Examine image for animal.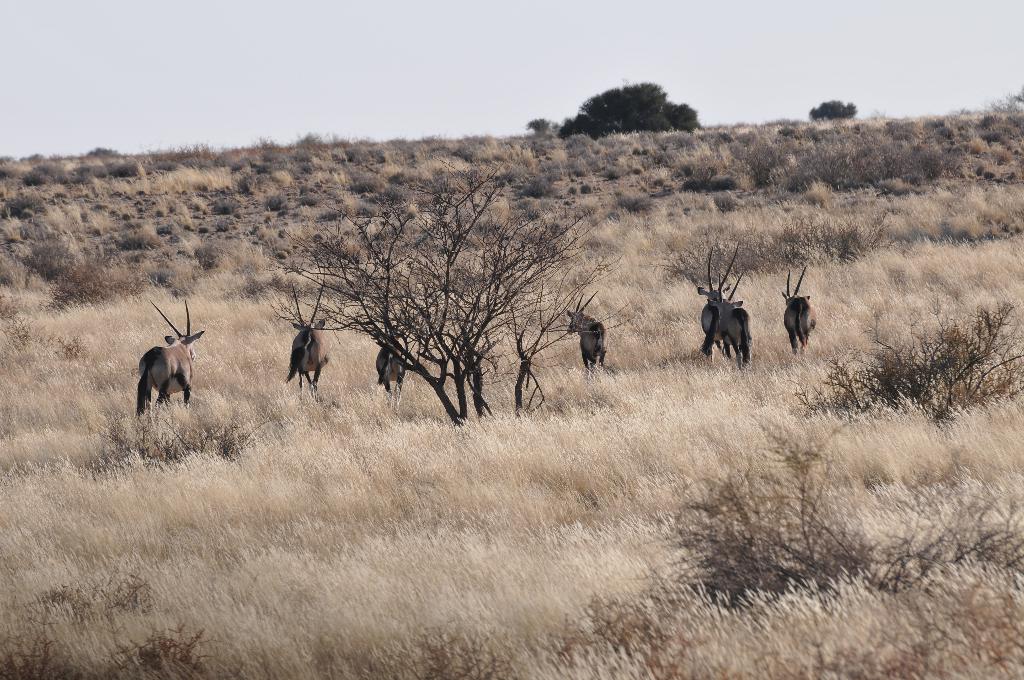
Examination result: 372 320 409 400.
